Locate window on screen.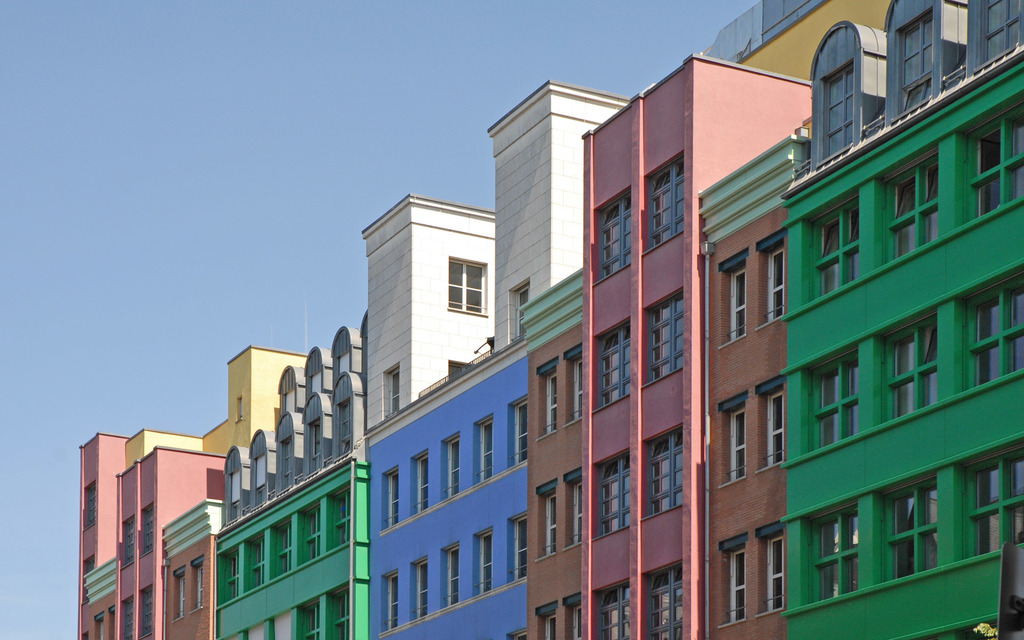
On screen at 409 555 428 618.
